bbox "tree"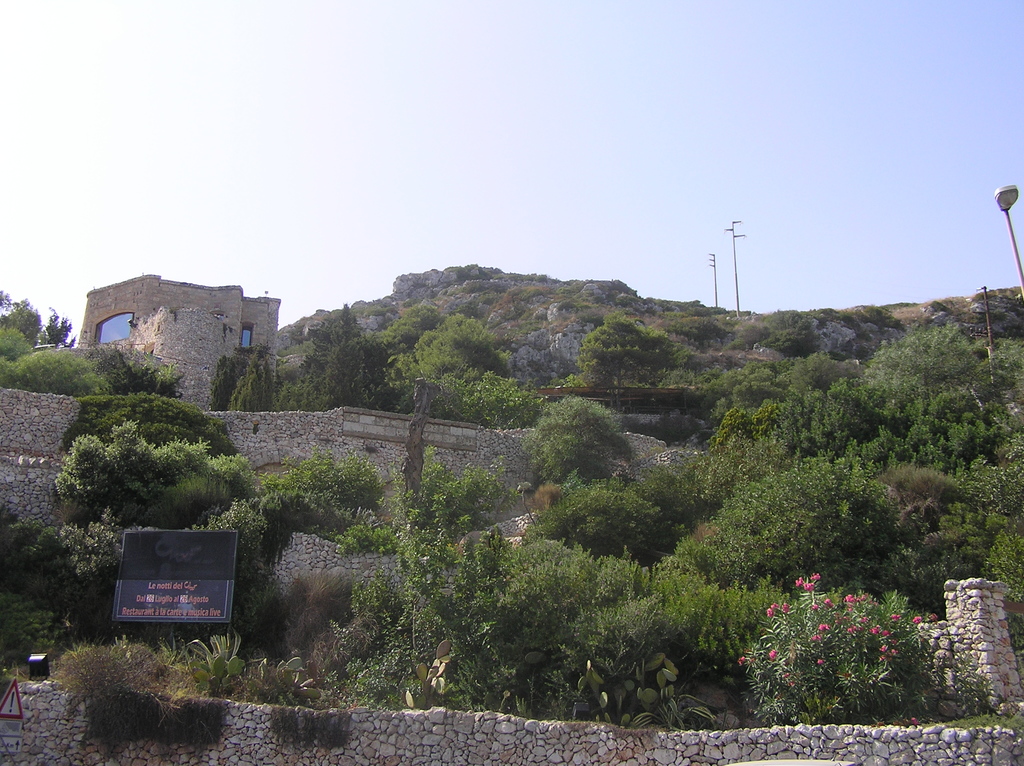
x1=48 y1=419 x2=259 y2=534
